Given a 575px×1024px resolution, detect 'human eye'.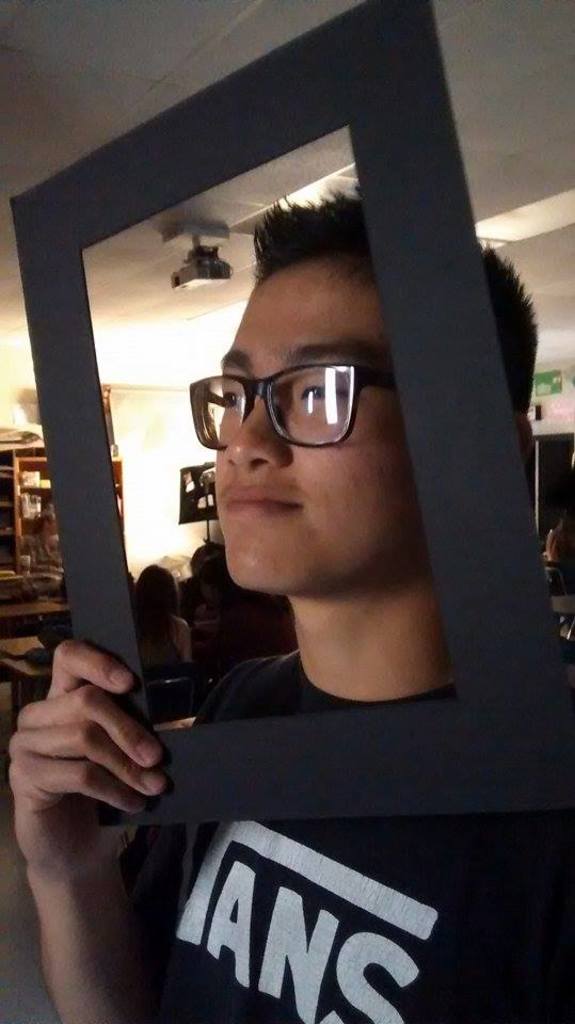
220/383/255/415.
